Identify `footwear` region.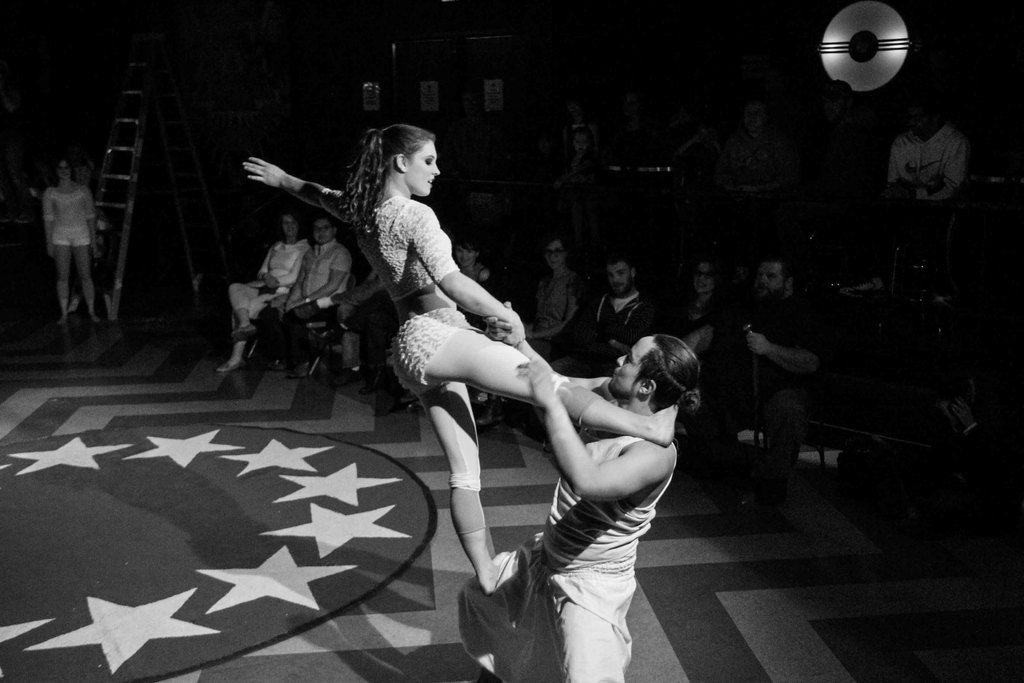
Region: l=218, t=356, r=246, b=368.
